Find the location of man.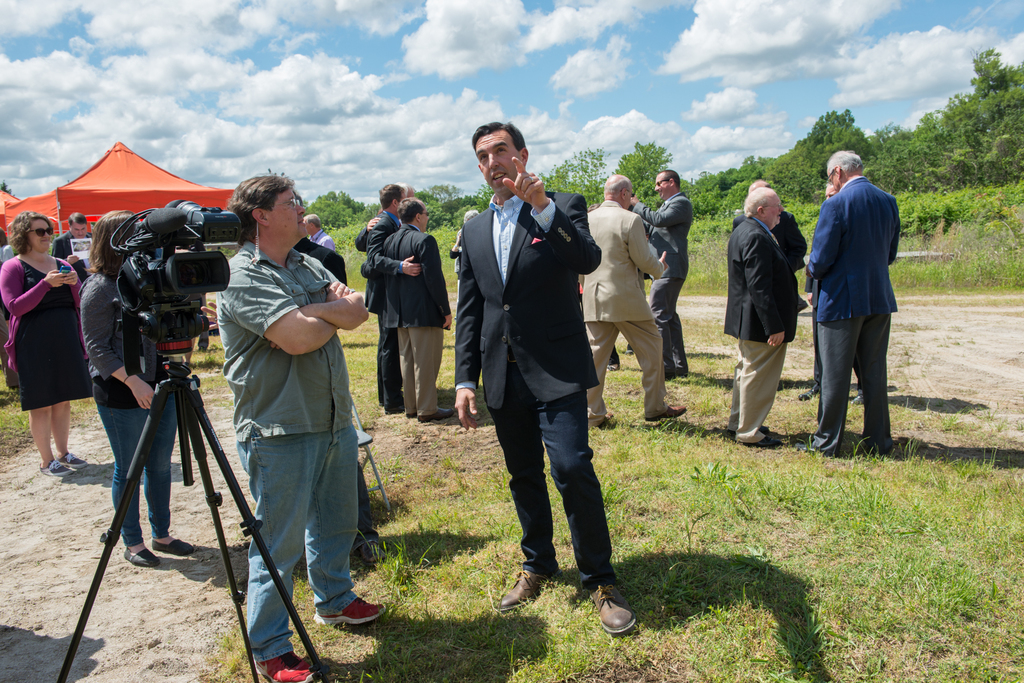
Location: region(206, 173, 387, 682).
